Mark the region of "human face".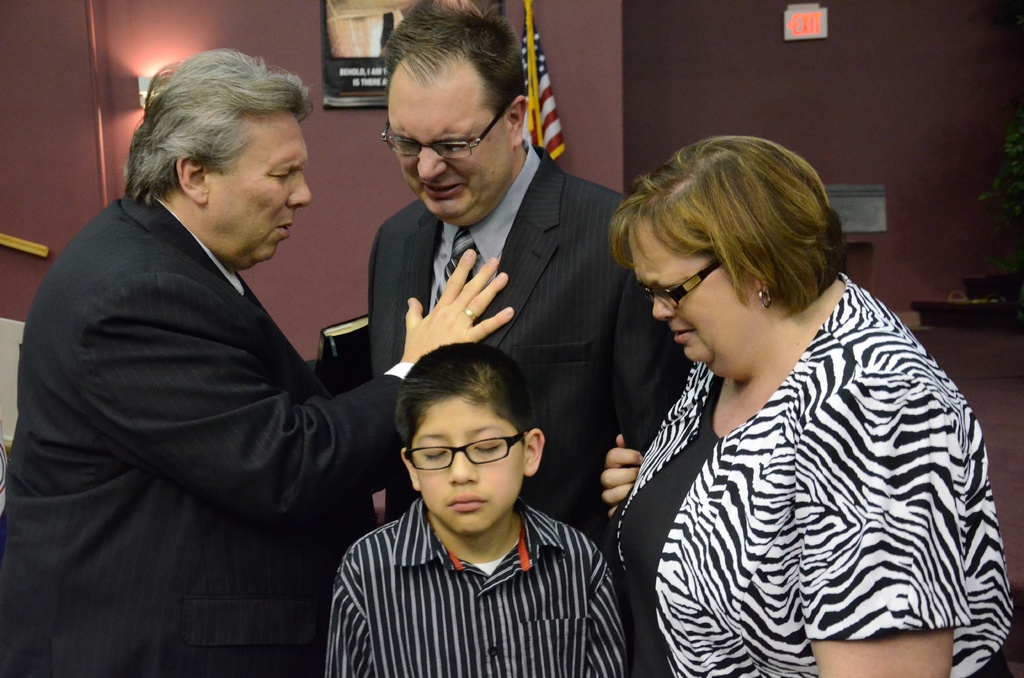
Region: 631, 214, 750, 357.
